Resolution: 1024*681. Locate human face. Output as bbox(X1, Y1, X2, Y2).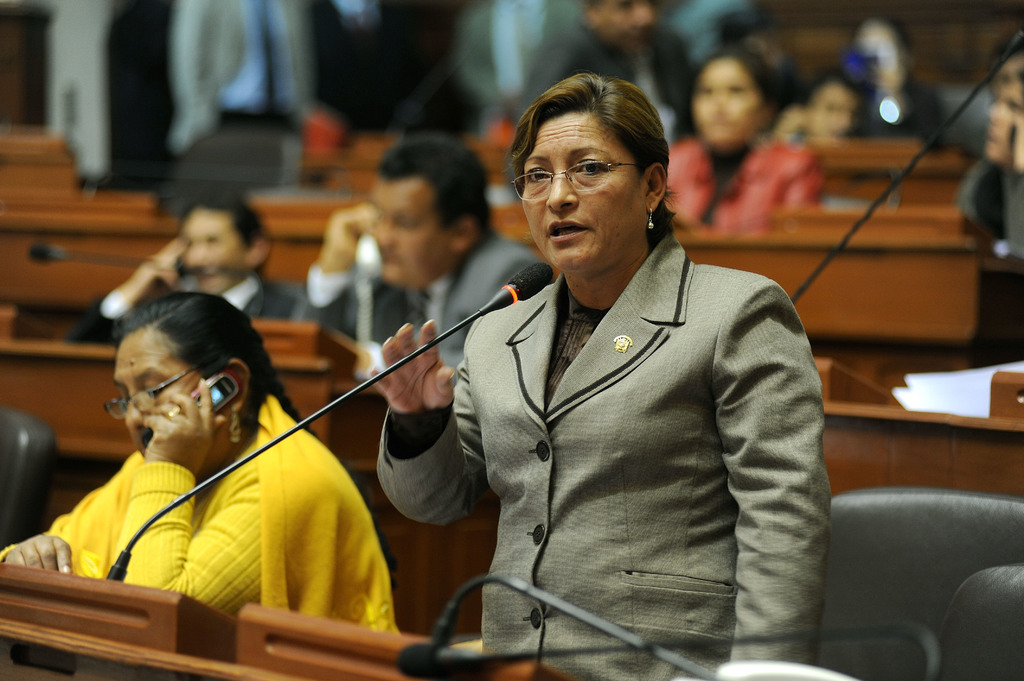
bbox(115, 324, 204, 450).
